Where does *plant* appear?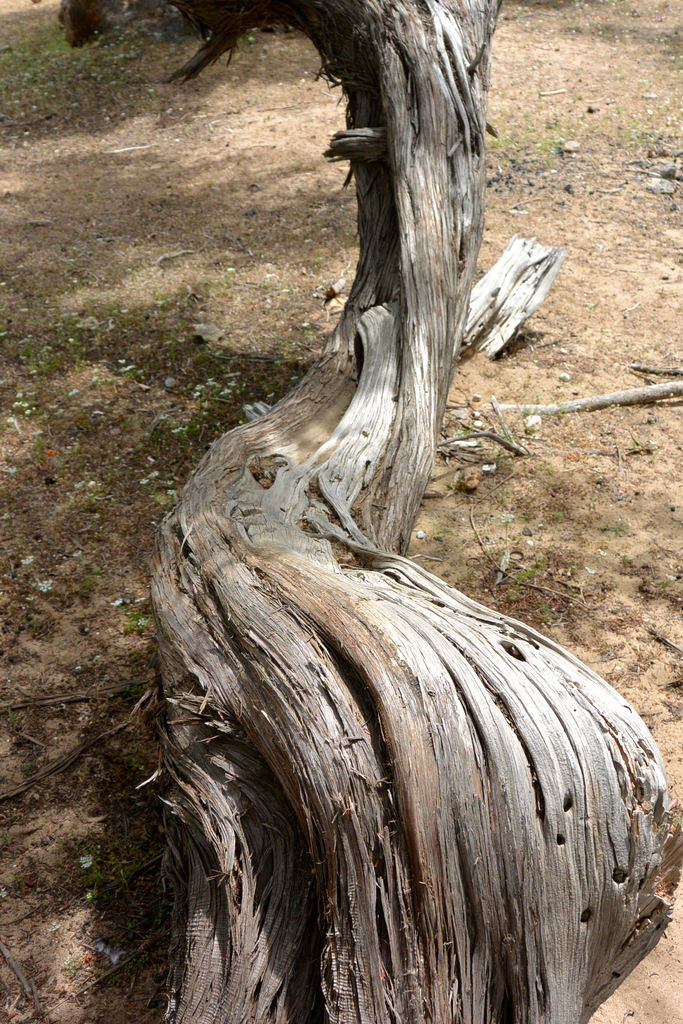
Appears at rect(529, 390, 539, 406).
